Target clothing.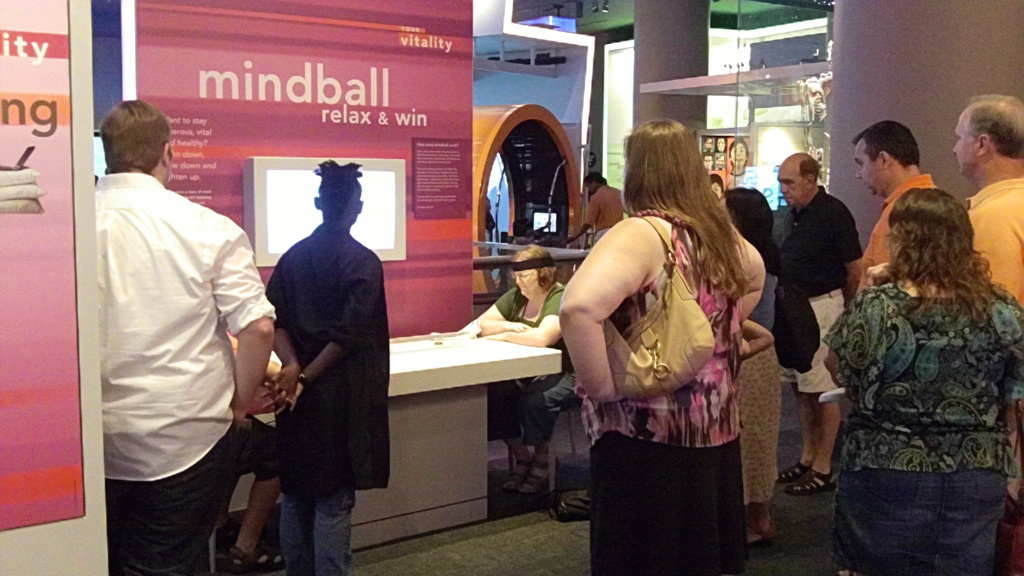
Target region: (865, 175, 941, 285).
